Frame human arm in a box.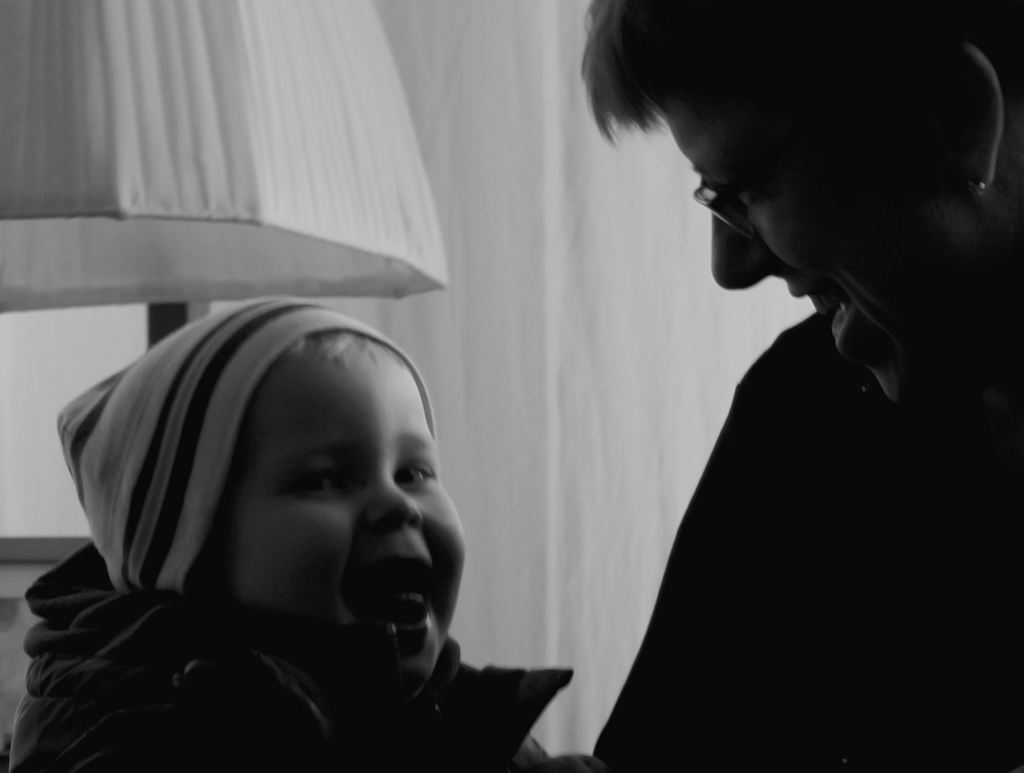
pyautogui.locateOnScreen(609, 370, 833, 772).
